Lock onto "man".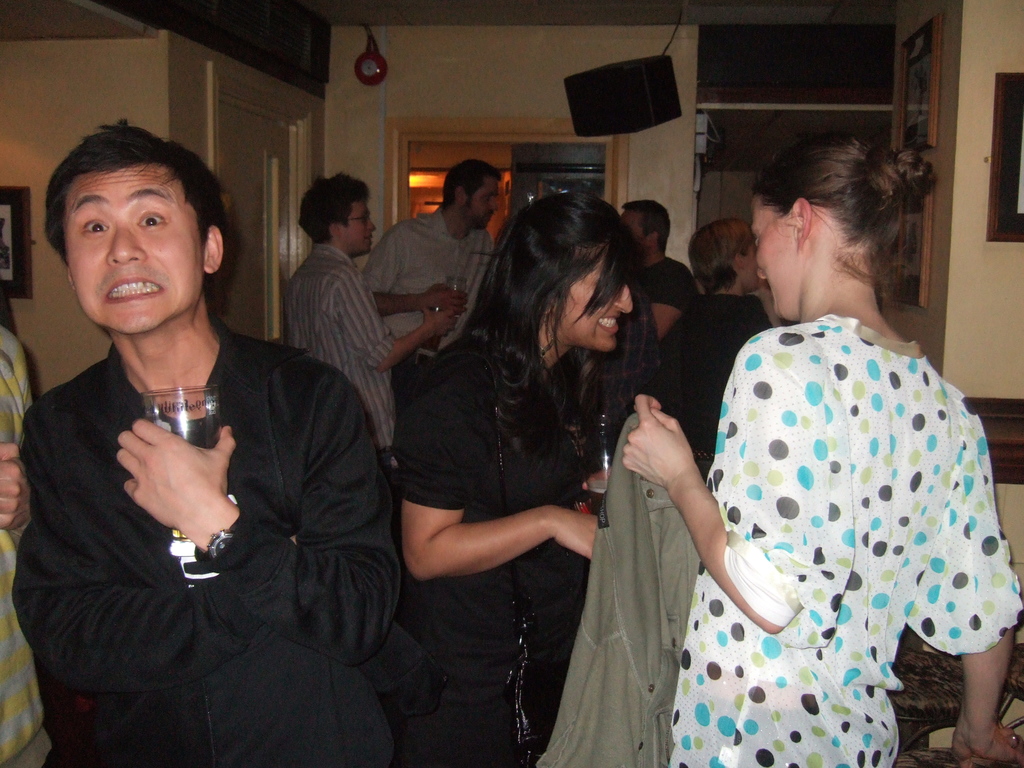
Locked: <bbox>657, 220, 777, 483</bbox>.
